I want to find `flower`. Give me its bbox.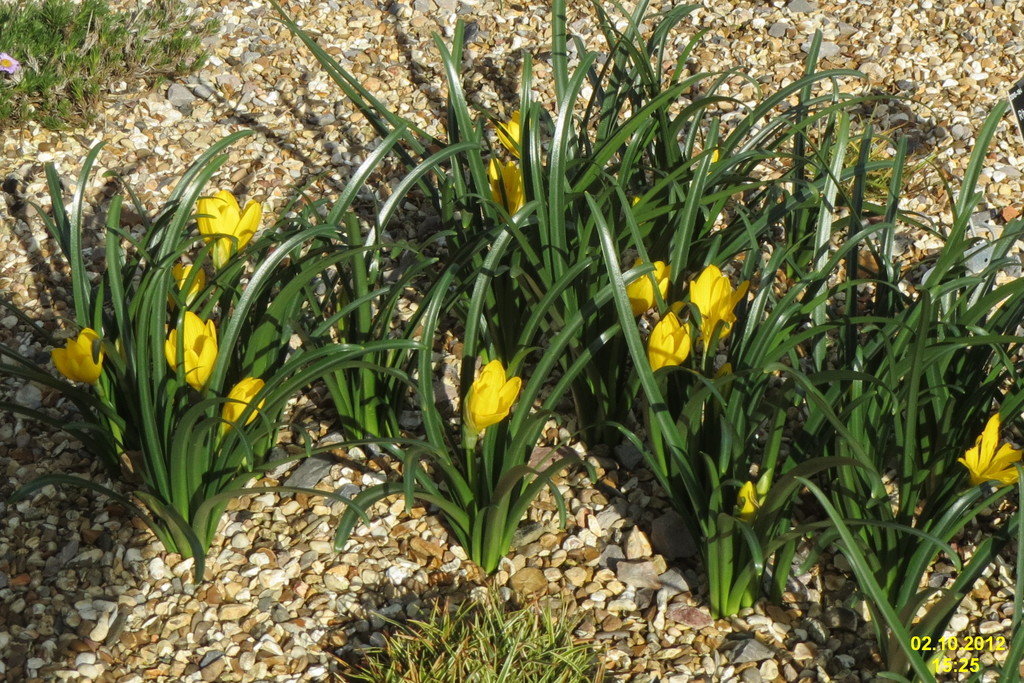
detection(216, 375, 262, 434).
